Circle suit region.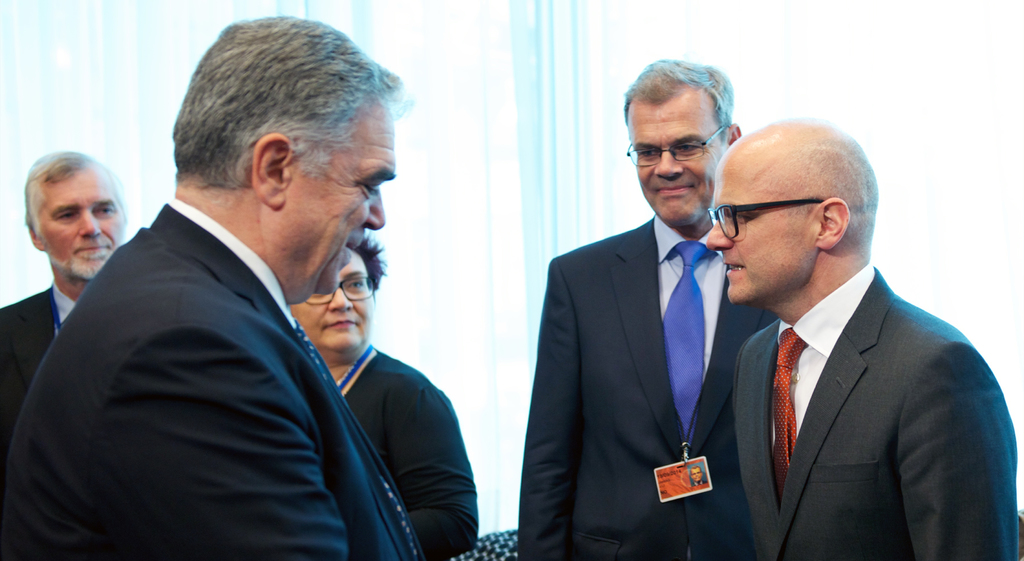
Region: bbox=(516, 217, 780, 560).
